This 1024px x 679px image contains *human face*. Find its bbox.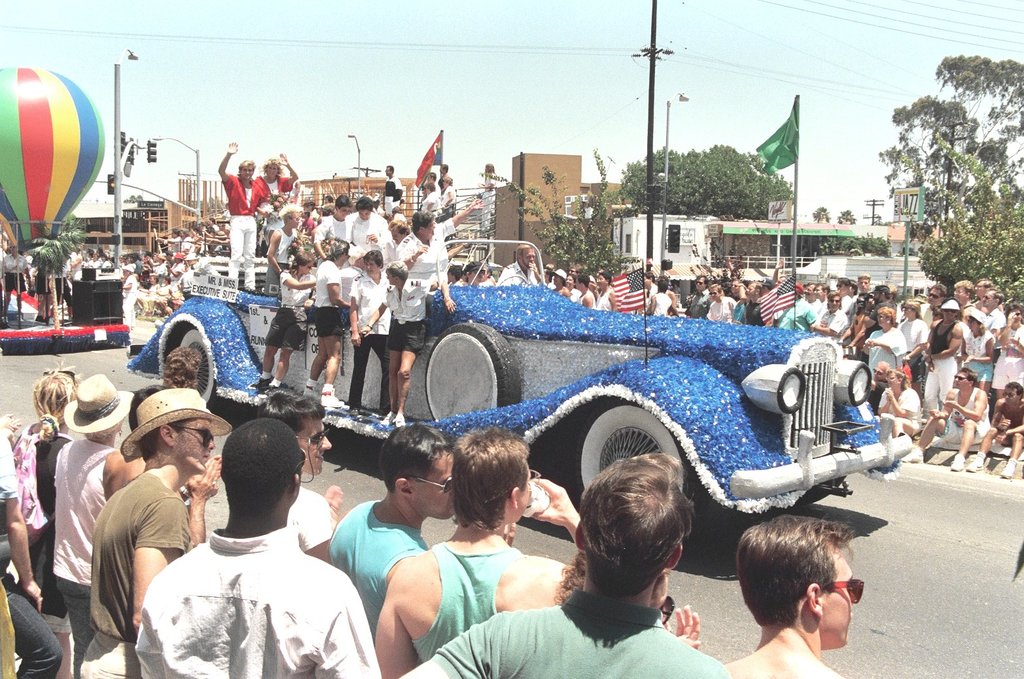
box=[304, 261, 313, 273].
